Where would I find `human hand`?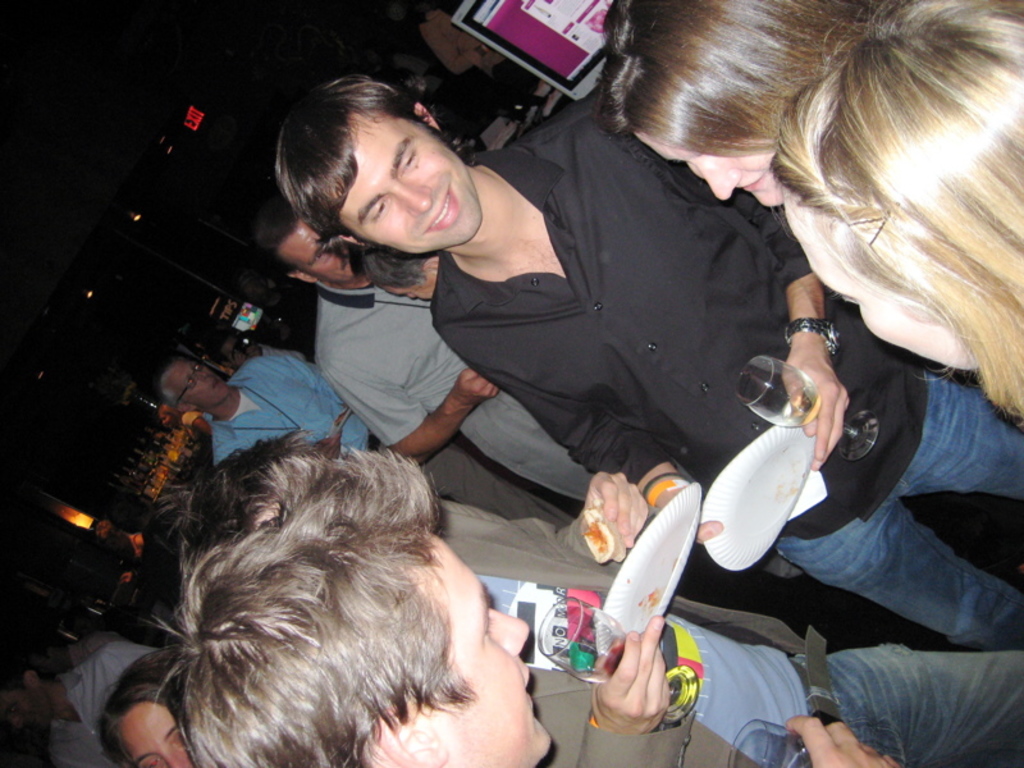
At {"x1": 782, "y1": 712, "x2": 900, "y2": 767}.
